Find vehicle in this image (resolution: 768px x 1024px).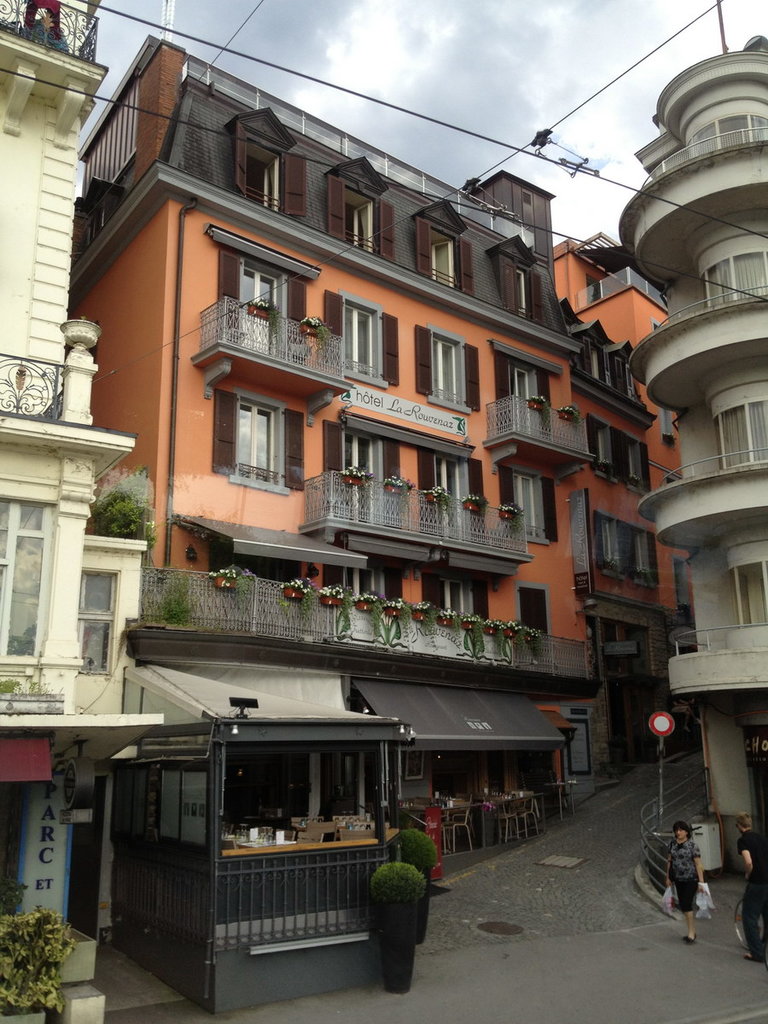
732/893/765/946.
